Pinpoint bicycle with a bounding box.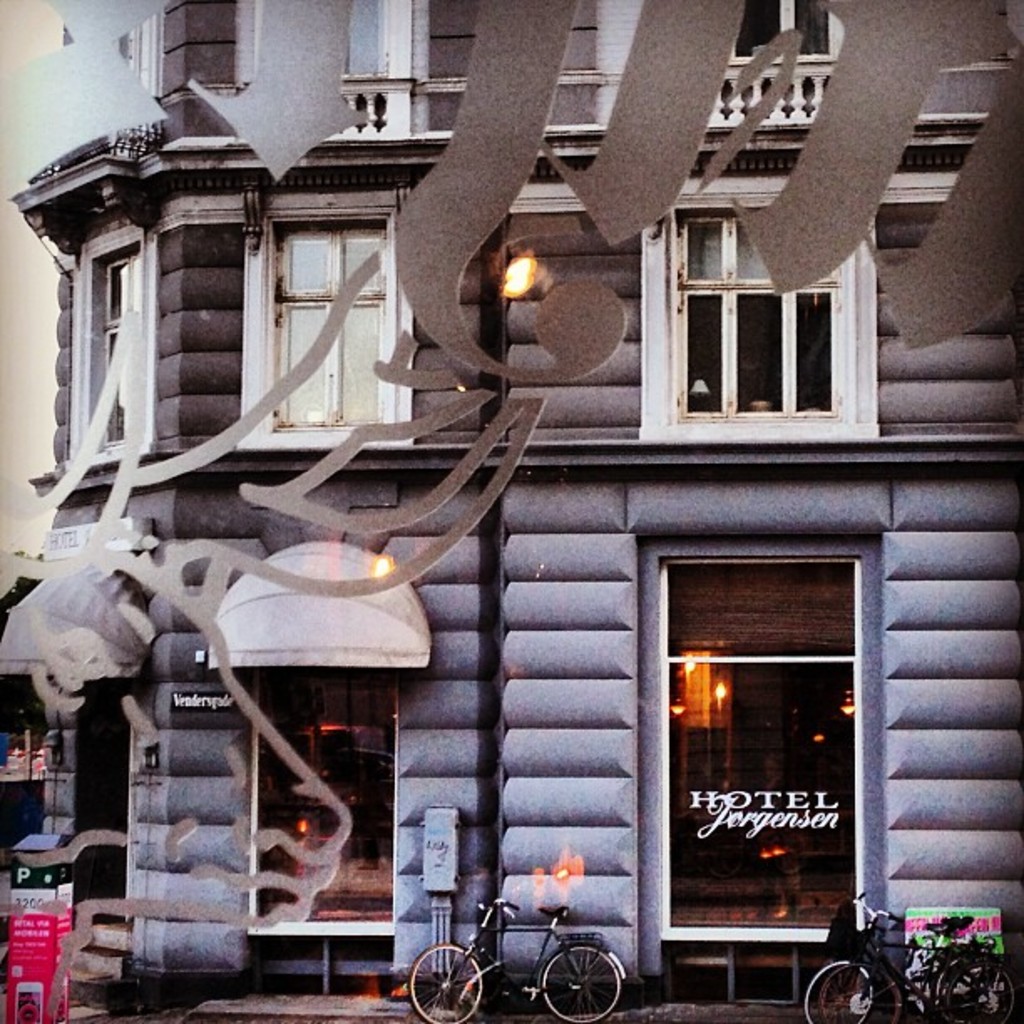
select_region(796, 890, 1017, 1022).
